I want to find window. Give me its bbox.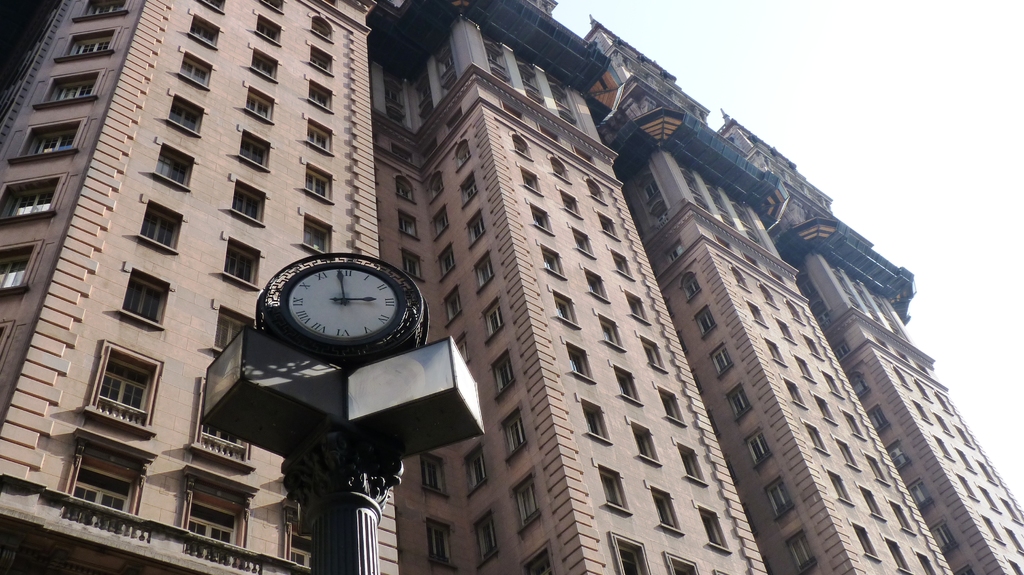
x1=576, y1=148, x2=595, y2=161.
